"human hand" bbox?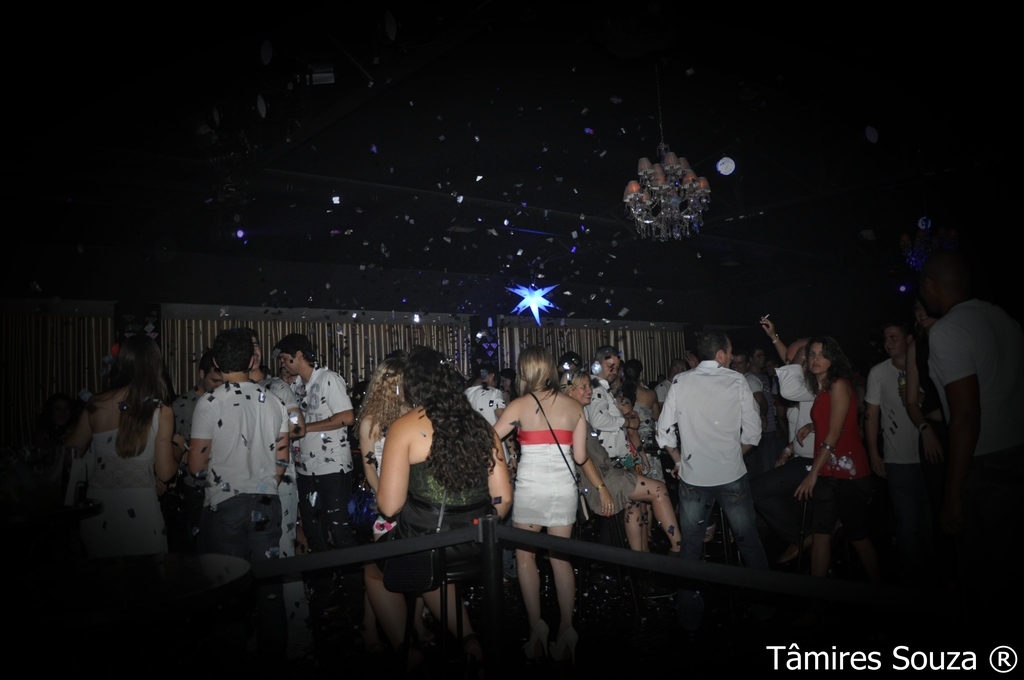
pyautogui.locateOnScreen(641, 454, 650, 475)
